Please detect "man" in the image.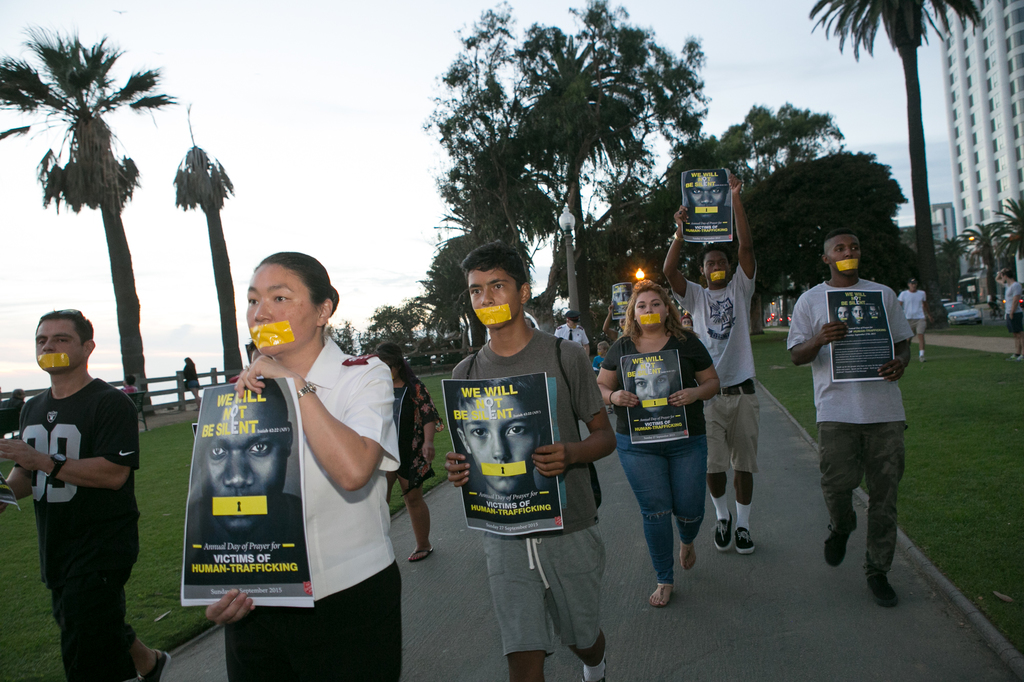
rect(184, 380, 307, 545).
